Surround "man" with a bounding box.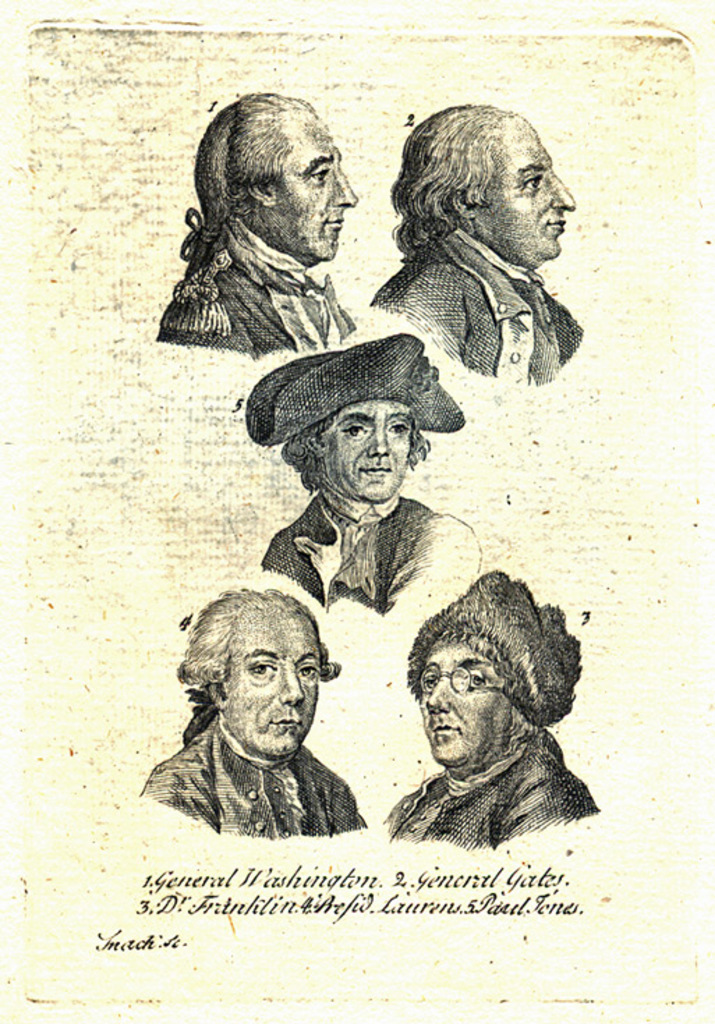
bbox(372, 91, 585, 385).
